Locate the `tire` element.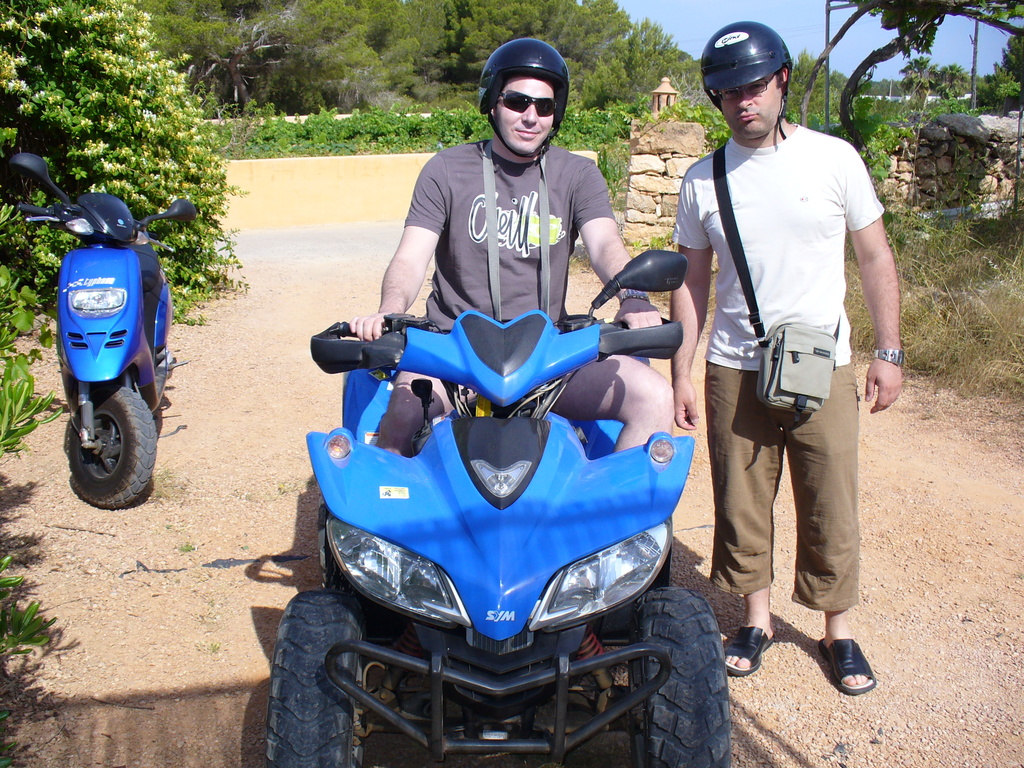
Element bbox: [630,584,730,767].
